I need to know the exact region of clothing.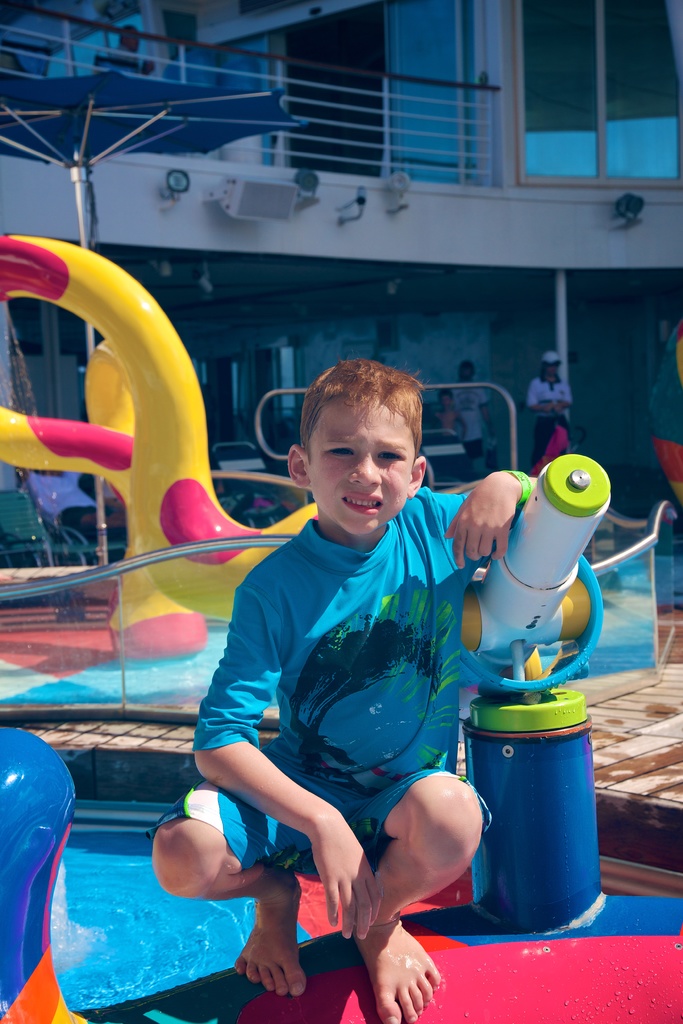
Region: [x1=29, y1=471, x2=111, y2=536].
